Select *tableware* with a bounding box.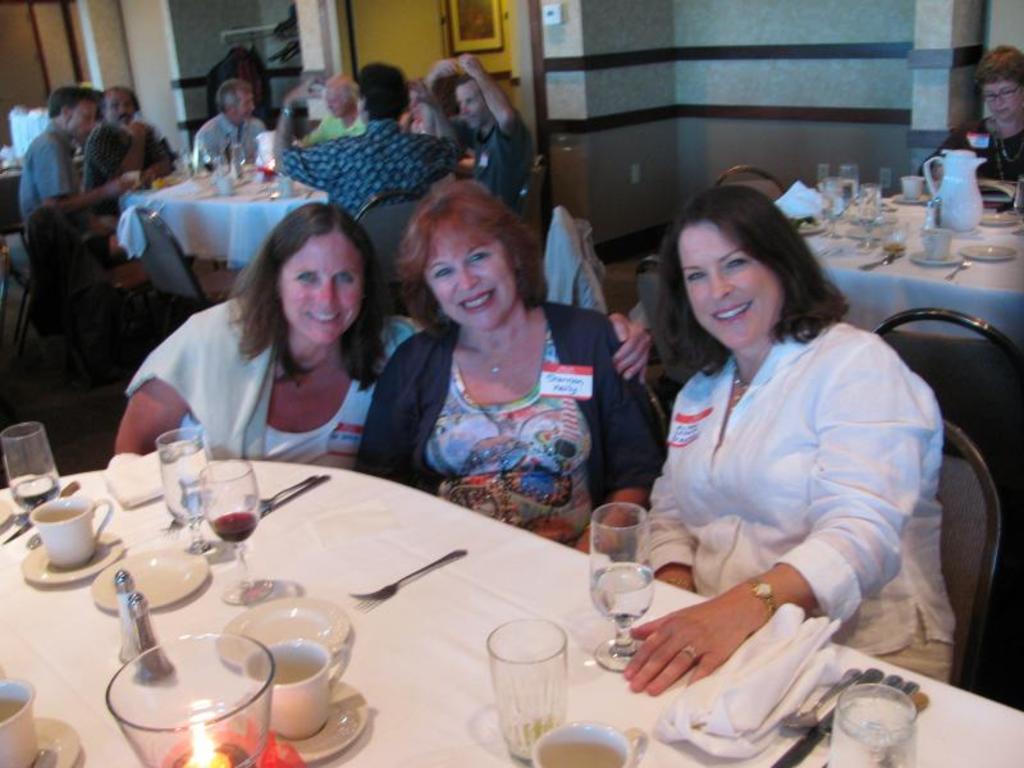
bbox(348, 548, 466, 598).
